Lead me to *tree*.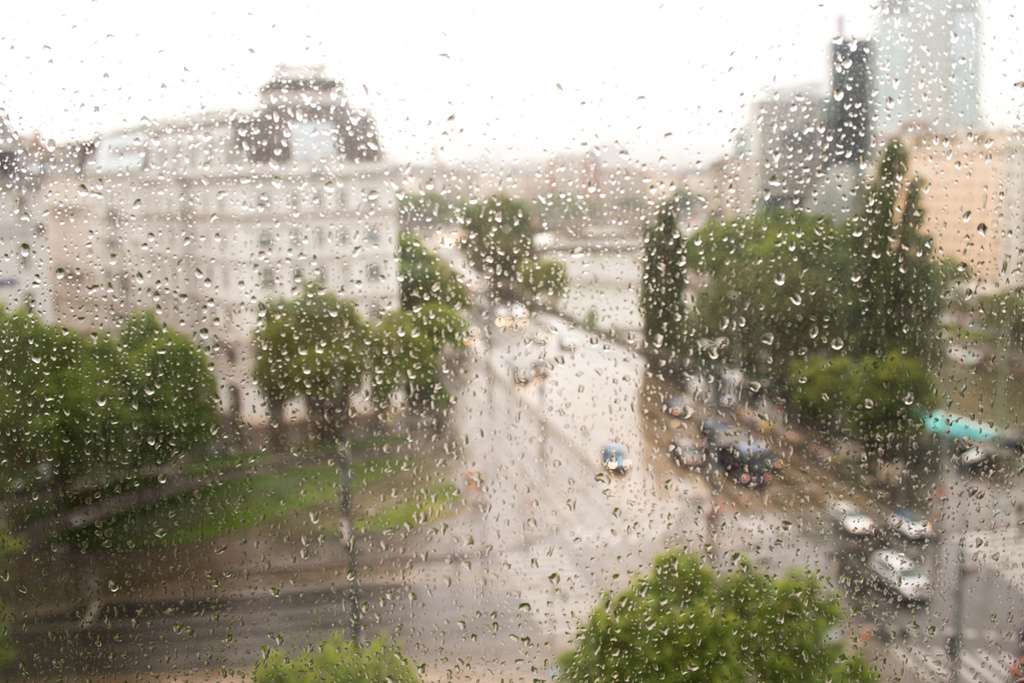
Lead to detection(130, 307, 214, 452).
